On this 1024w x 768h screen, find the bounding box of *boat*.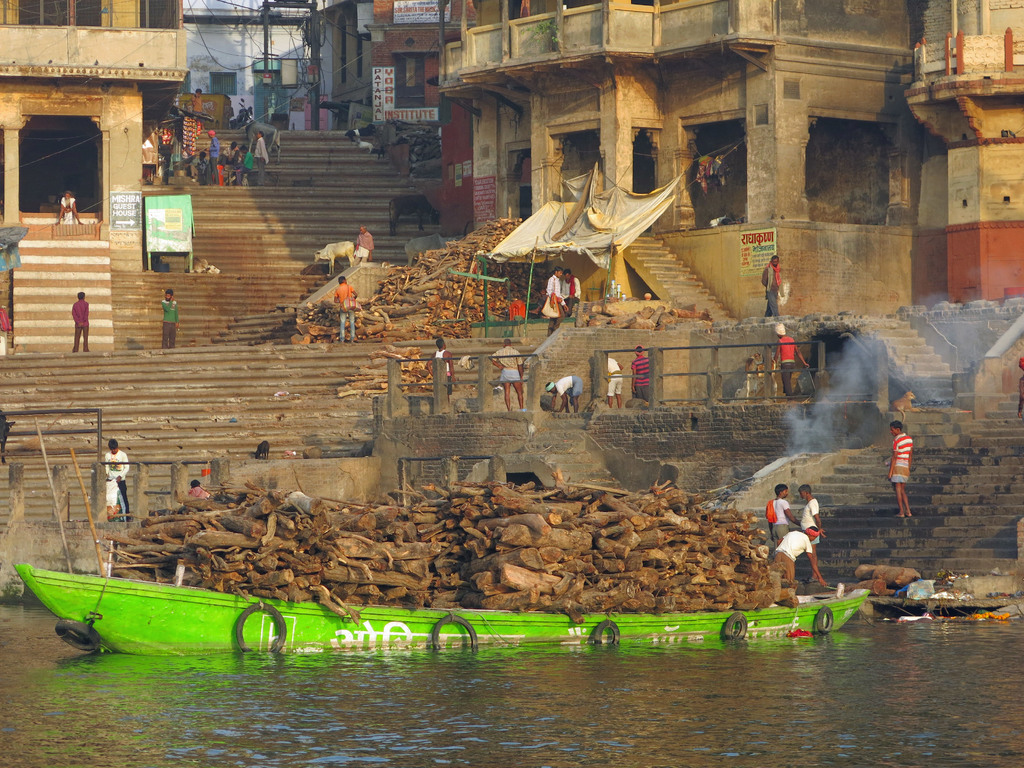
Bounding box: bbox=(10, 561, 870, 652).
